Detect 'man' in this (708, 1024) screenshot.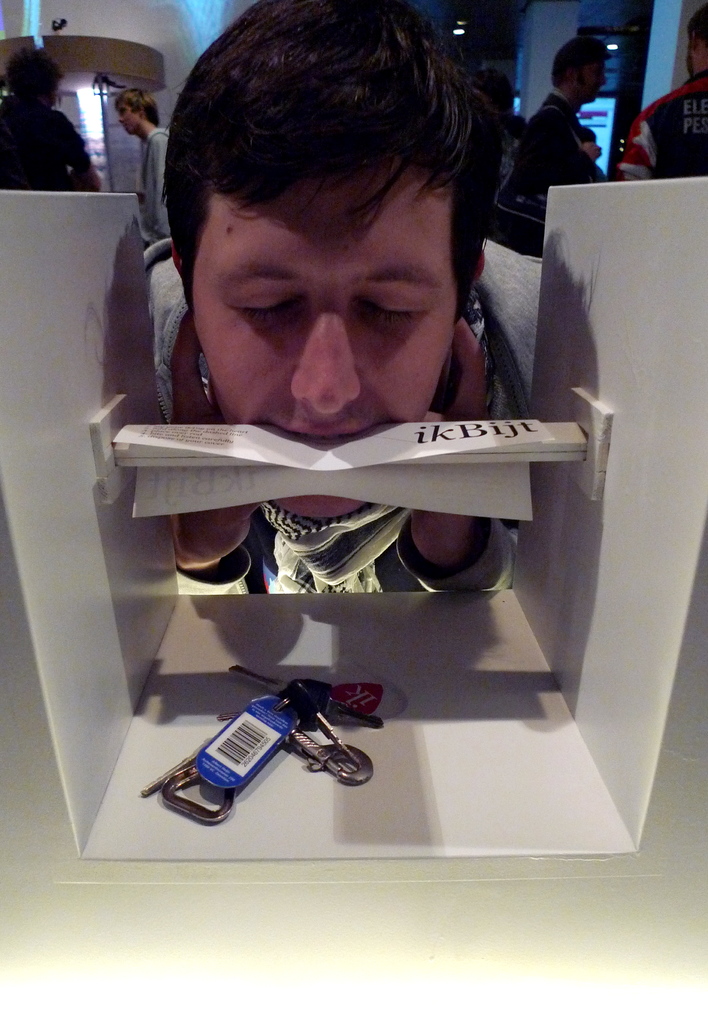
Detection: 513:29:610:213.
